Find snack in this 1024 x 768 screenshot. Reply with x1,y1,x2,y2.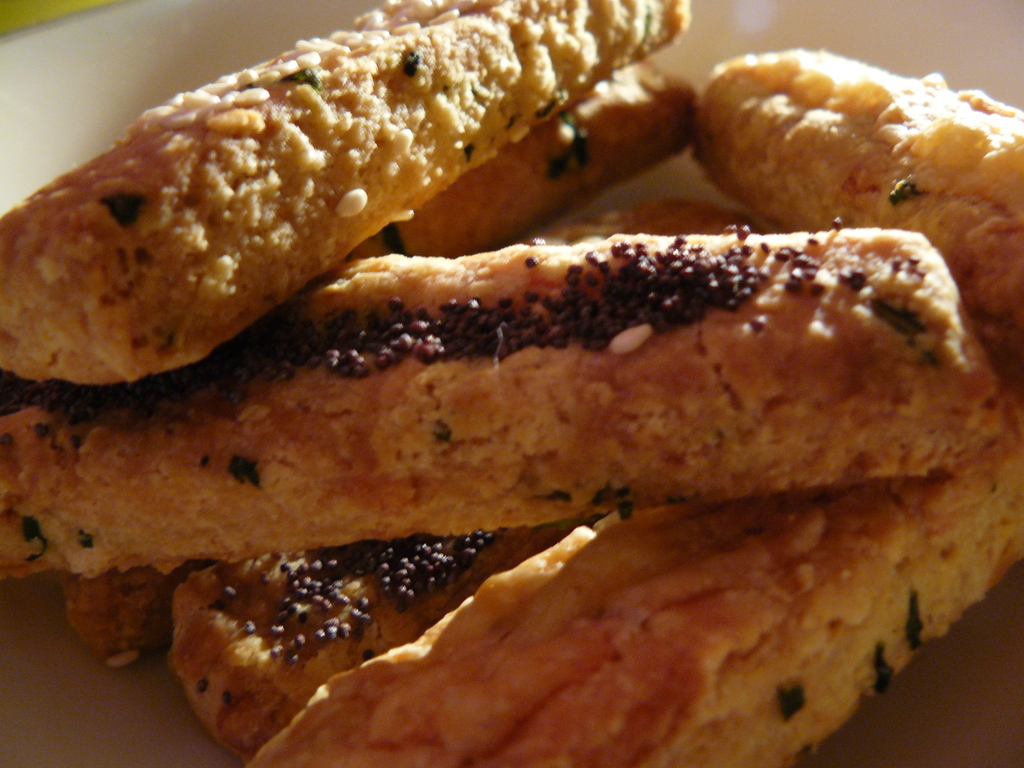
346,67,701,276.
